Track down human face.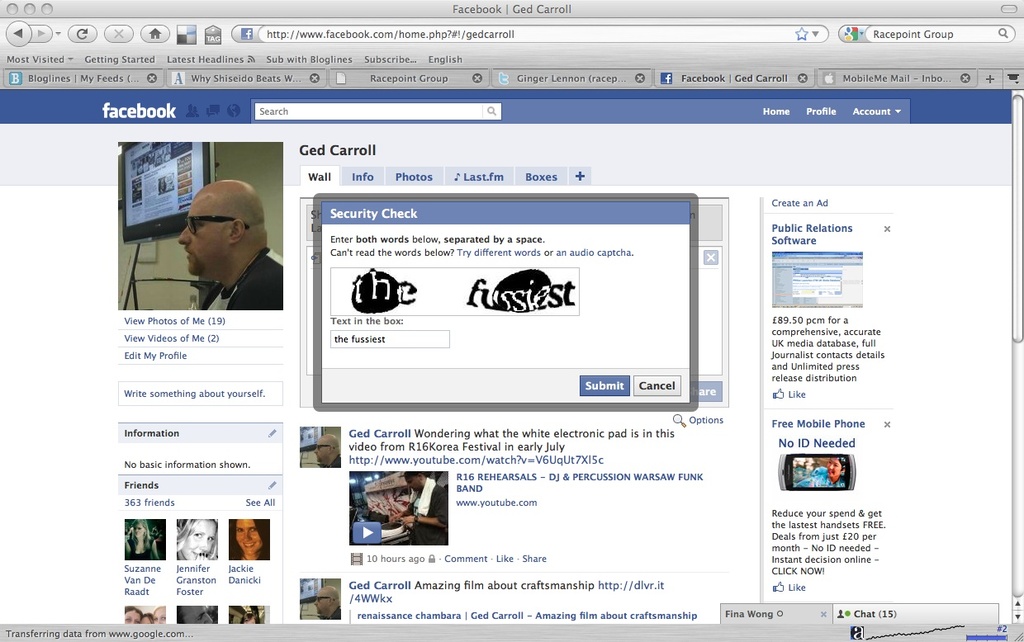
Tracked to x1=119 y1=602 x2=141 y2=627.
